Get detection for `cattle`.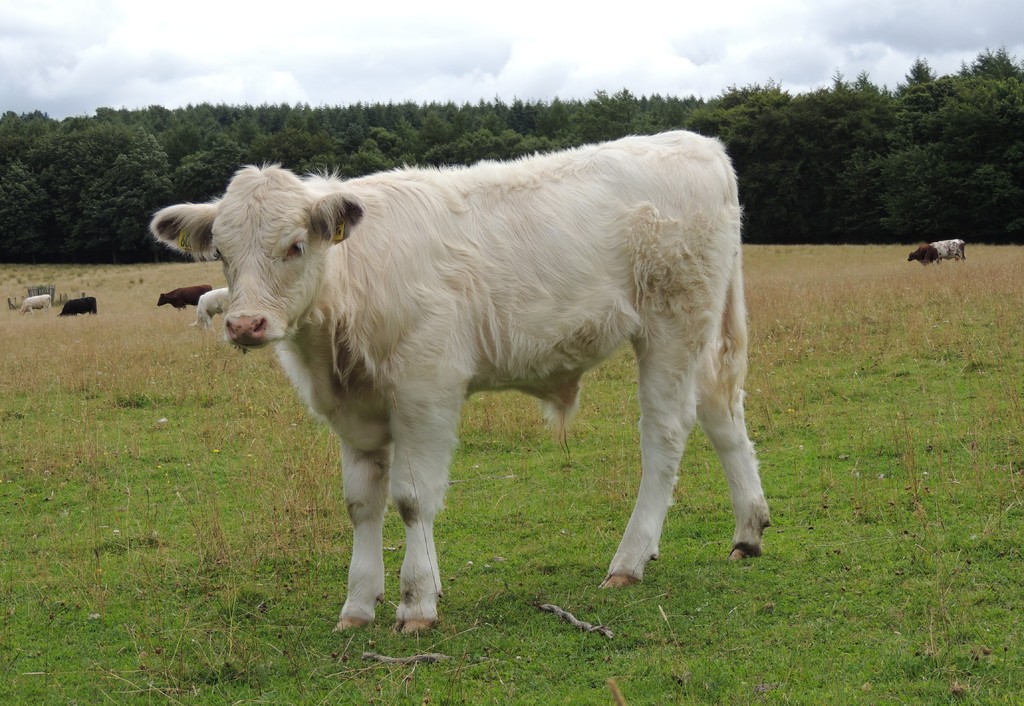
Detection: 144,124,776,638.
